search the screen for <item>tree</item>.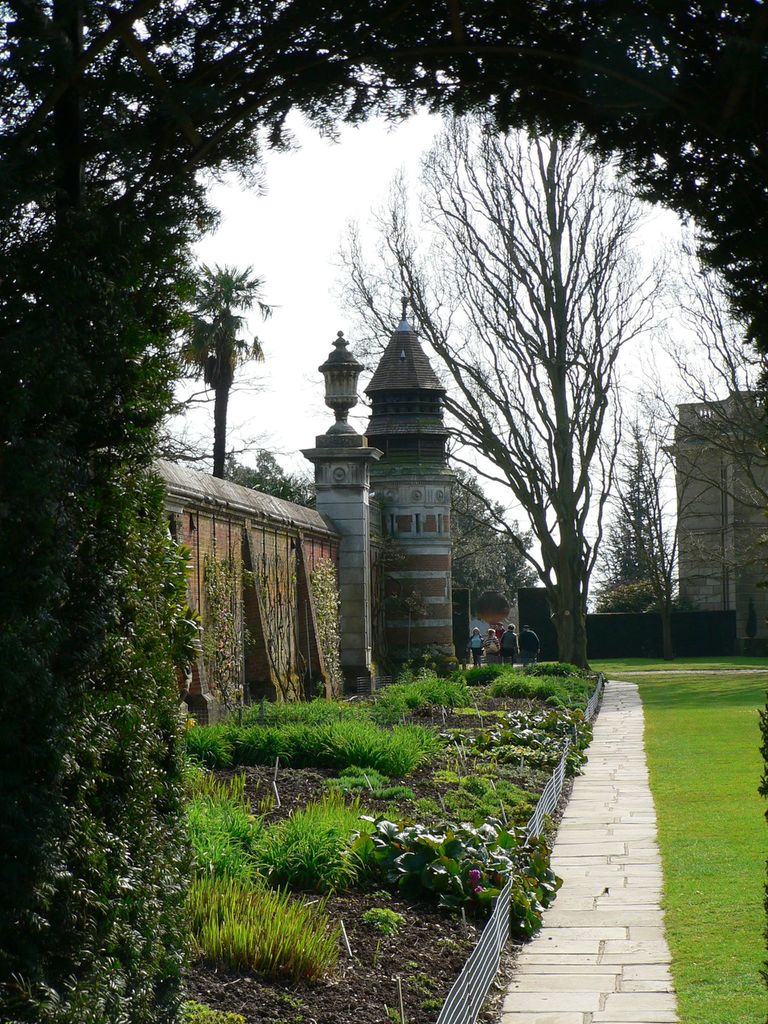
Found at <bbox>0, 0, 767, 1023</bbox>.
